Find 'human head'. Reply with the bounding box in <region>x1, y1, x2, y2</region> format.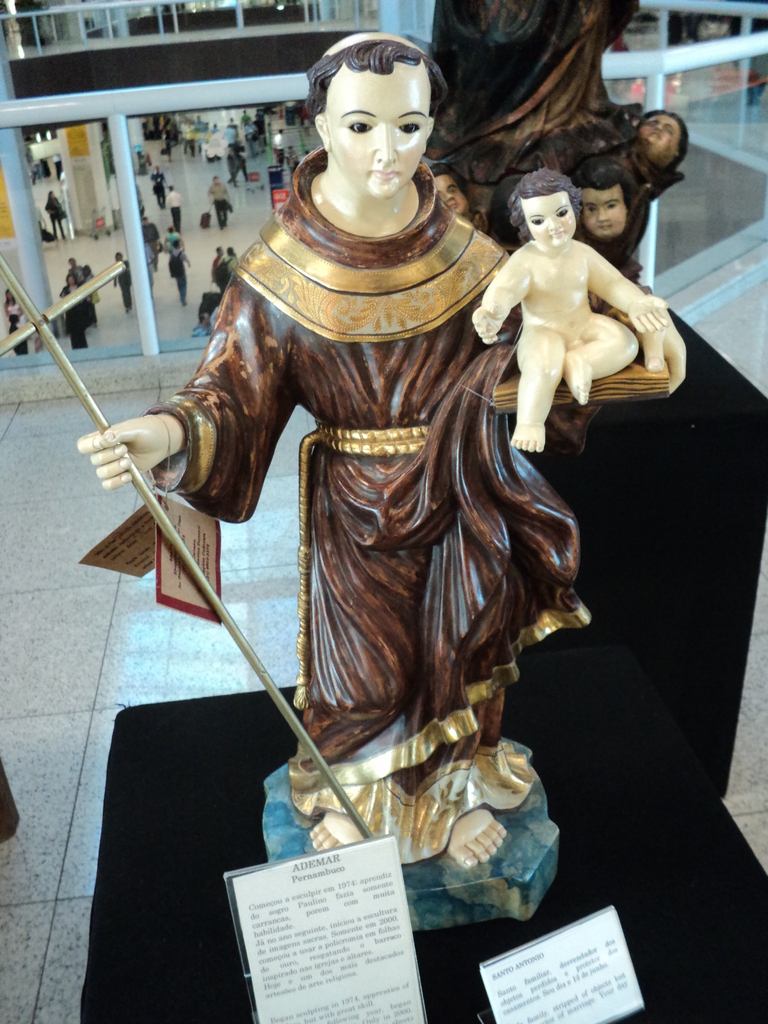
<region>517, 164, 591, 250</region>.
